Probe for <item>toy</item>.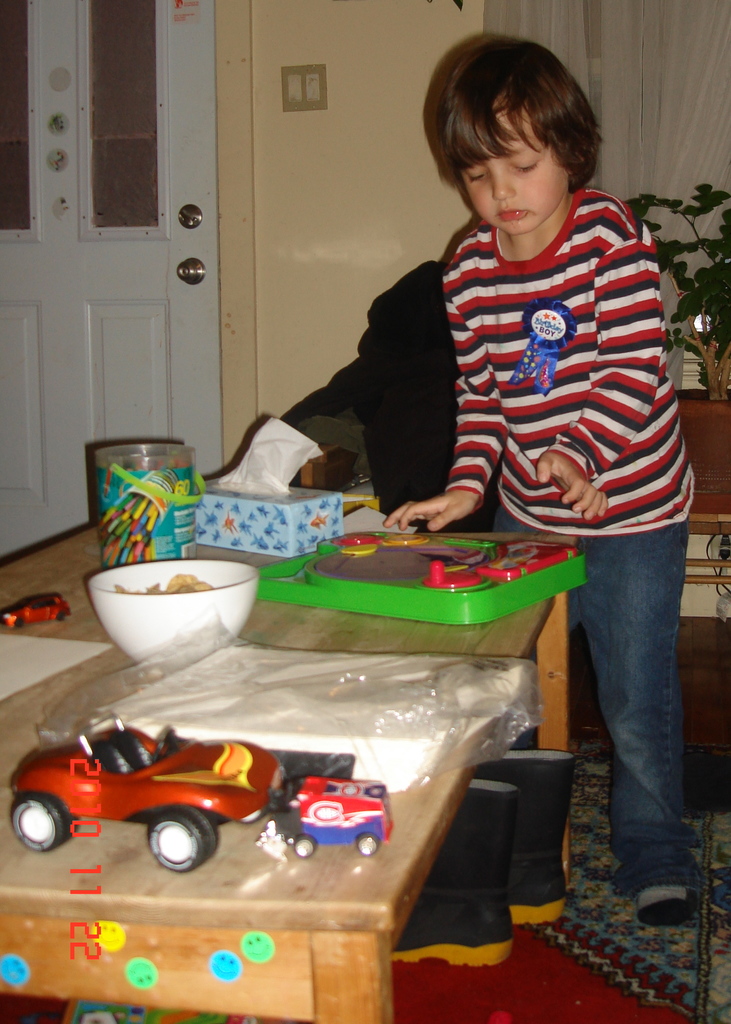
Probe result: <region>278, 773, 390, 867</region>.
